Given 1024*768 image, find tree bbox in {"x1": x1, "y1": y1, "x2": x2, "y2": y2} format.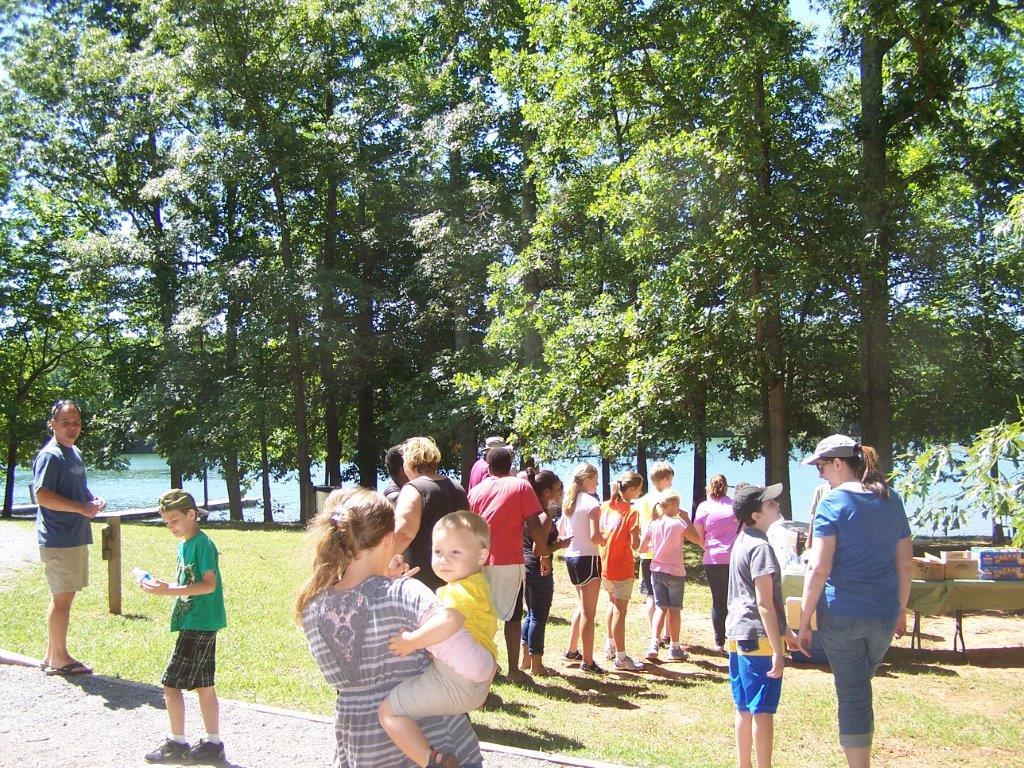
{"x1": 133, "y1": 0, "x2": 318, "y2": 525}.
